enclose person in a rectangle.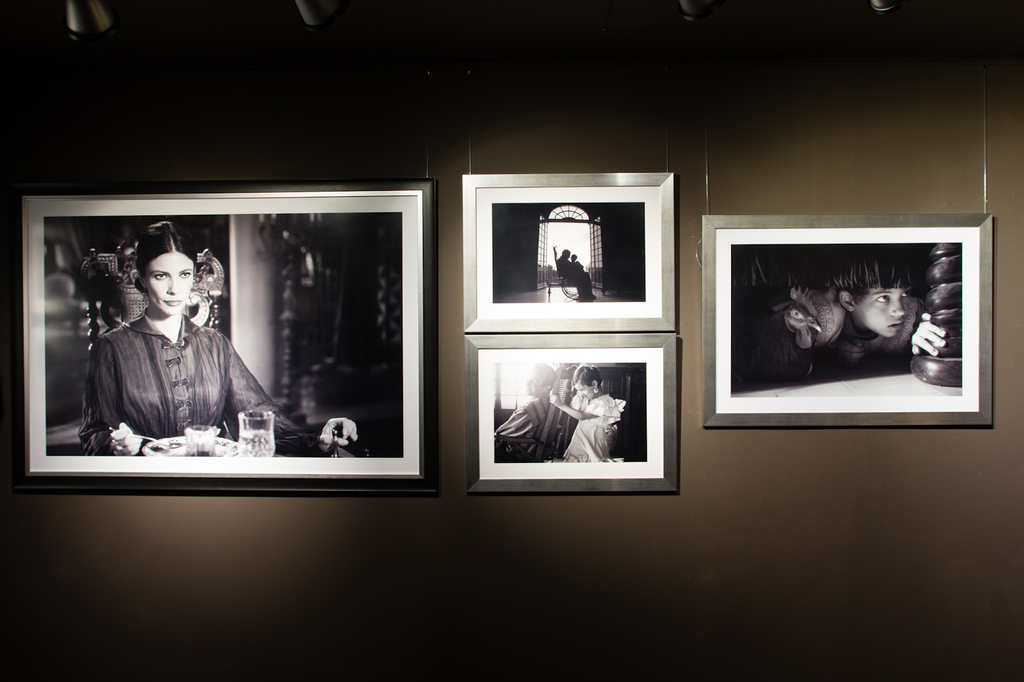
45/250/287/488.
